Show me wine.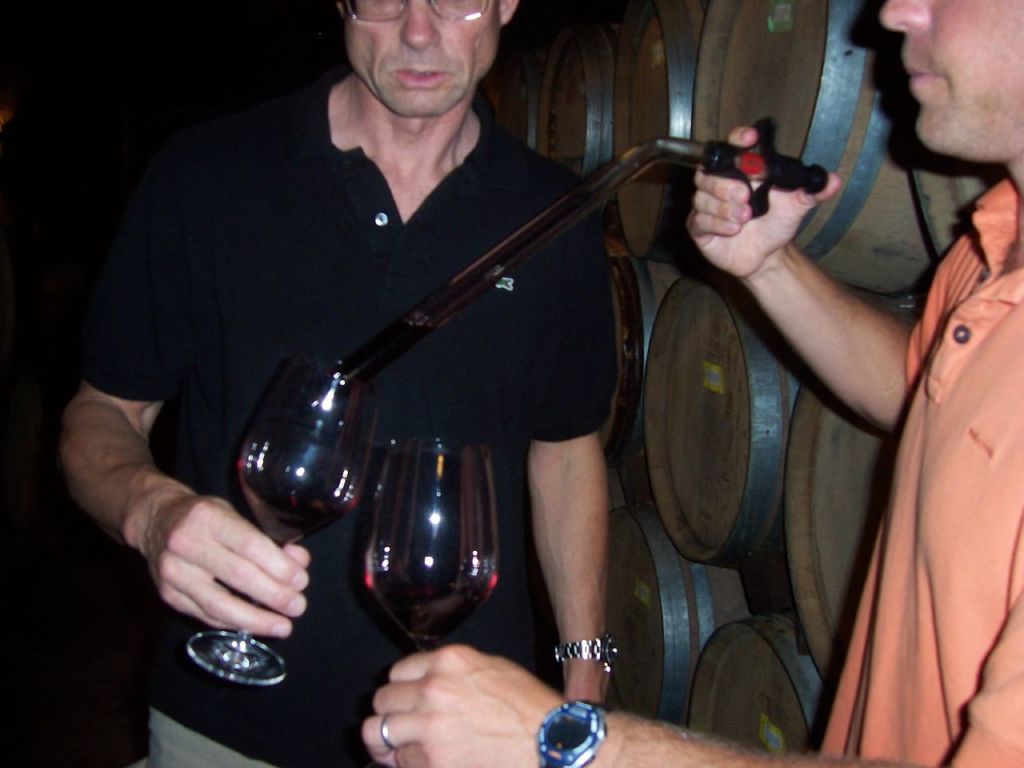
wine is here: bbox=(367, 563, 494, 645).
